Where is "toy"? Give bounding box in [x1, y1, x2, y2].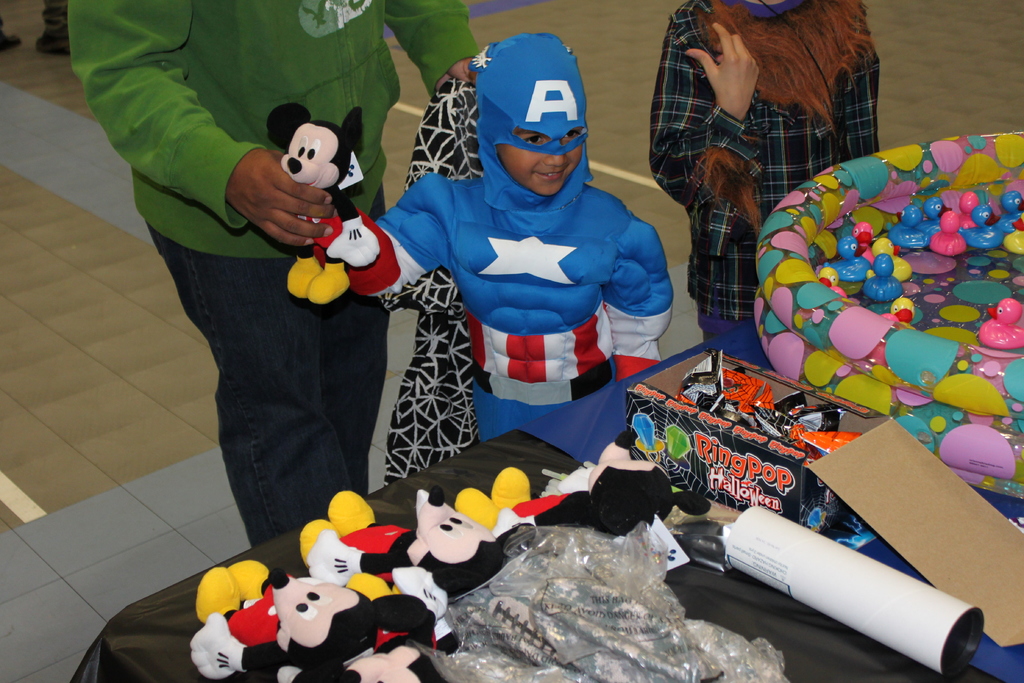
[301, 489, 513, 598].
